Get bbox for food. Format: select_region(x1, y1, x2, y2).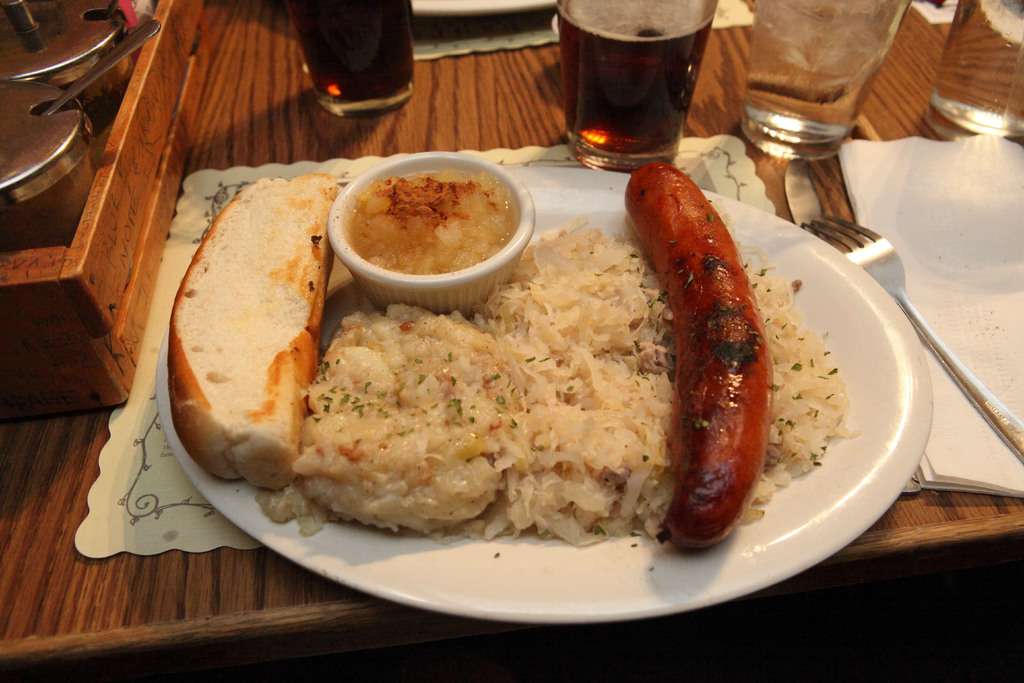
select_region(324, 157, 536, 286).
